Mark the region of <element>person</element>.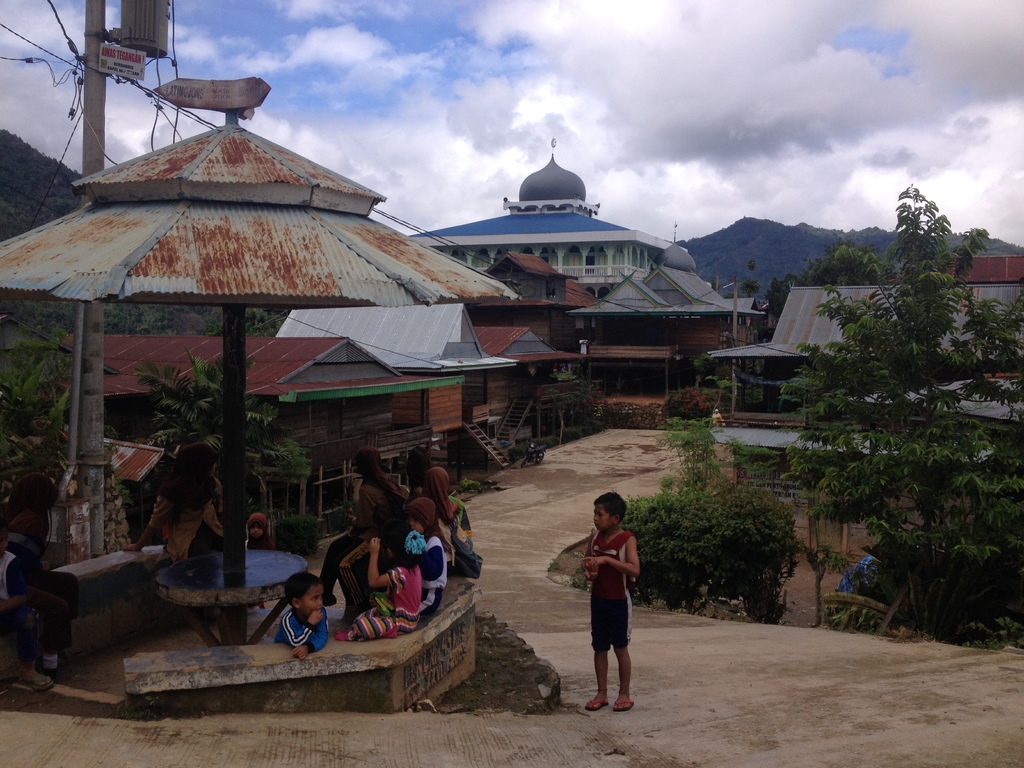
Region: (385,501,454,639).
